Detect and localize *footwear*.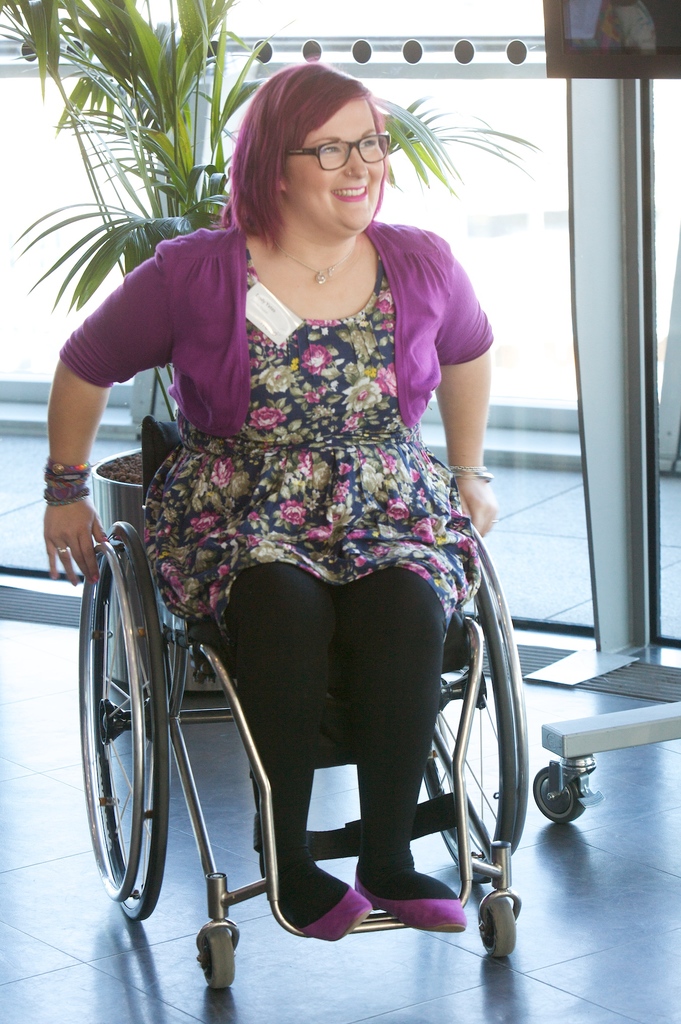
Localized at locate(266, 848, 369, 944).
